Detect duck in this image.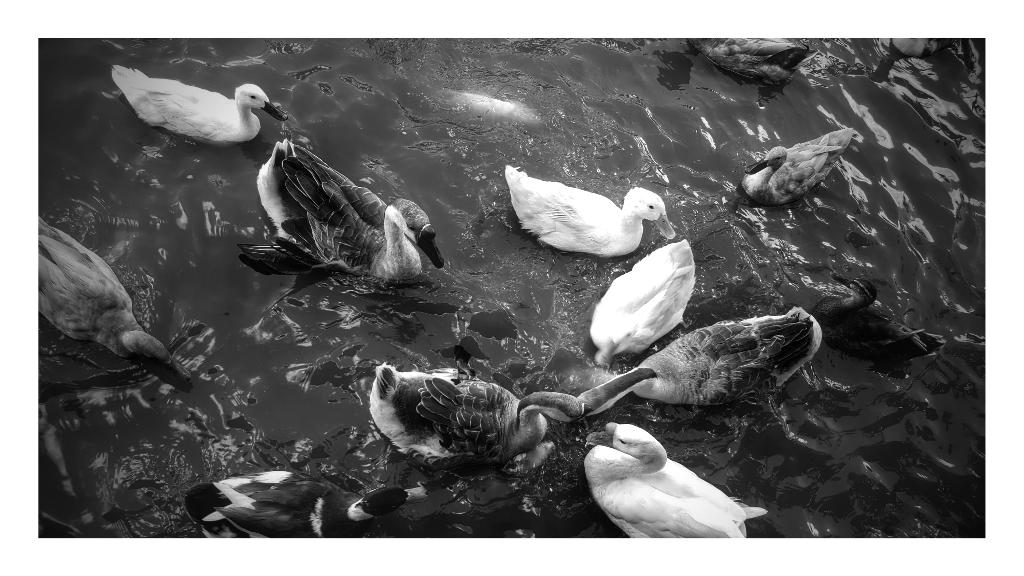
Detection: BBox(588, 244, 694, 359).
